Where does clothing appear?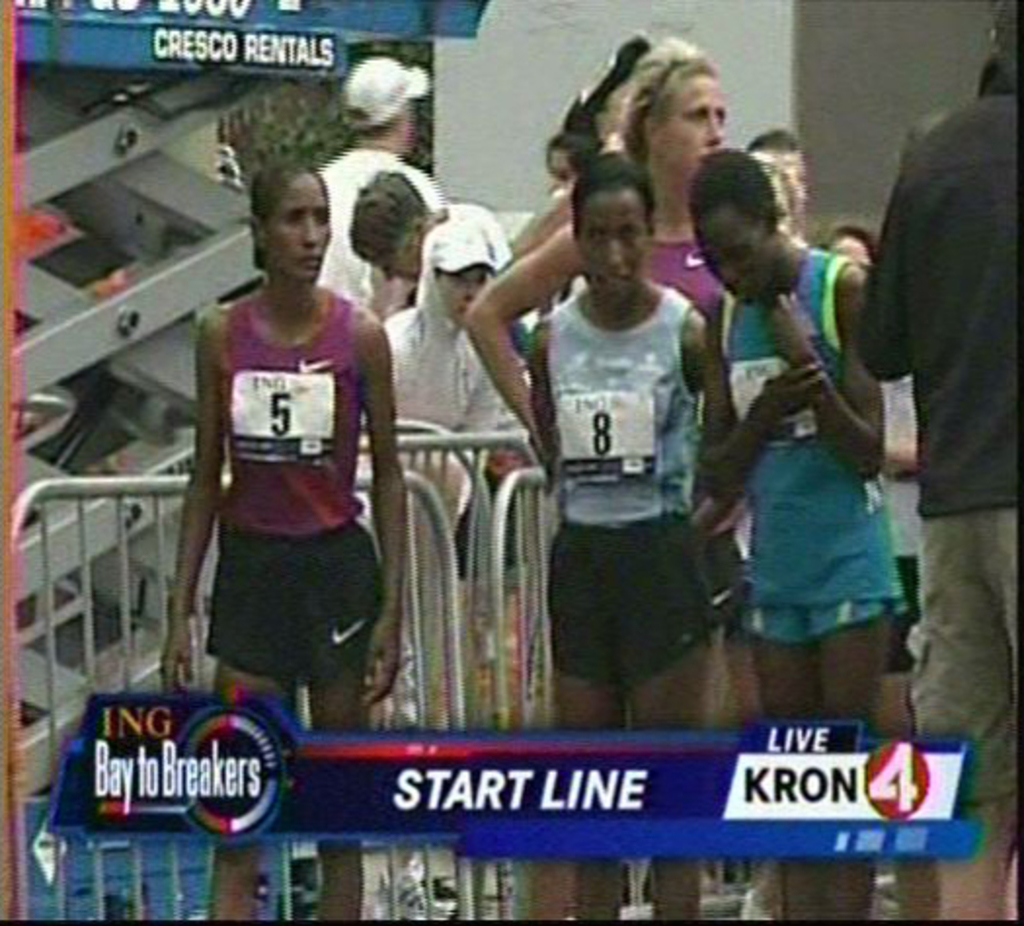
Appears at crop(417, 201, 515, 275).
